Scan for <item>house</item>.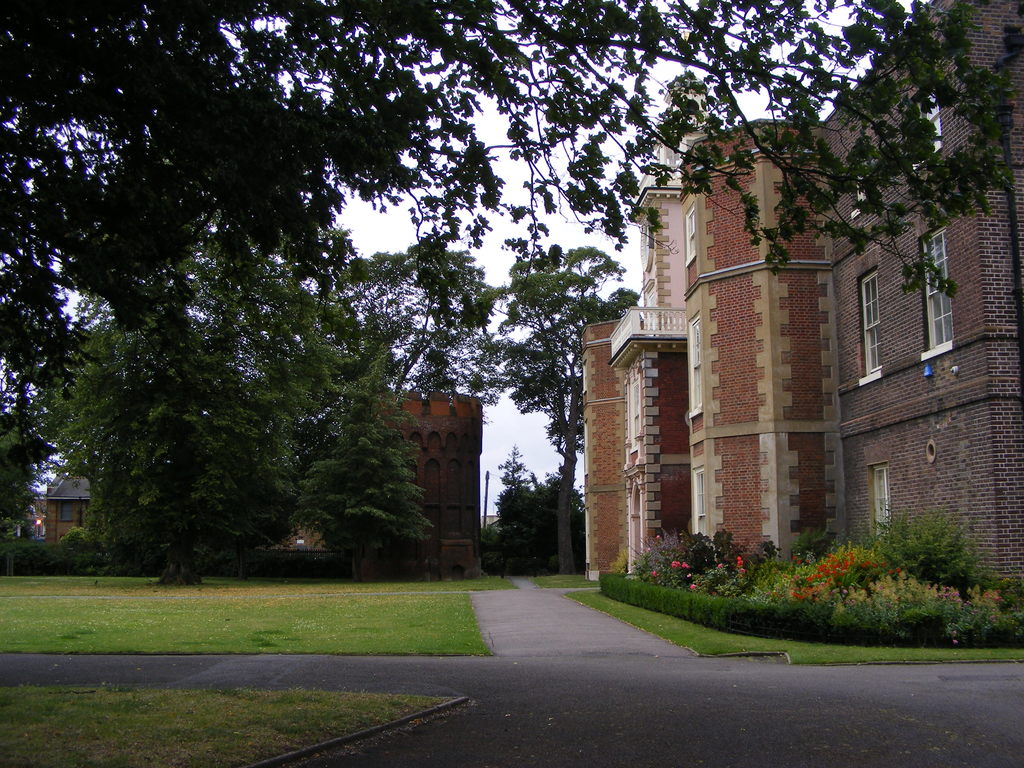
Scan result: (left=337, top=389, right=495, bottom=580).
